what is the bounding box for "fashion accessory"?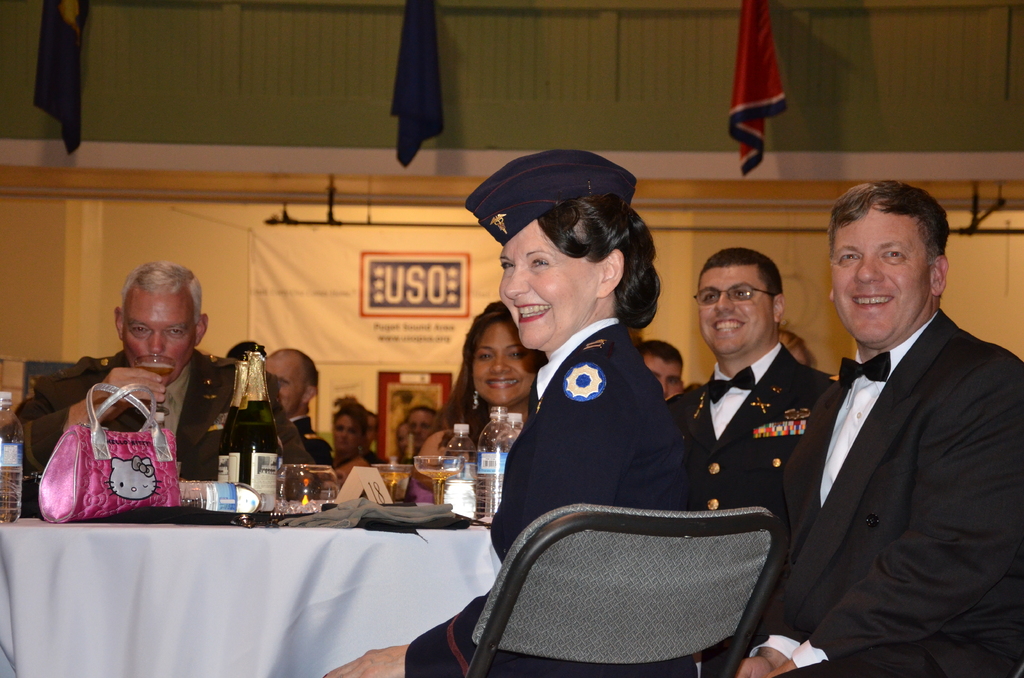
464/146/636/247.
